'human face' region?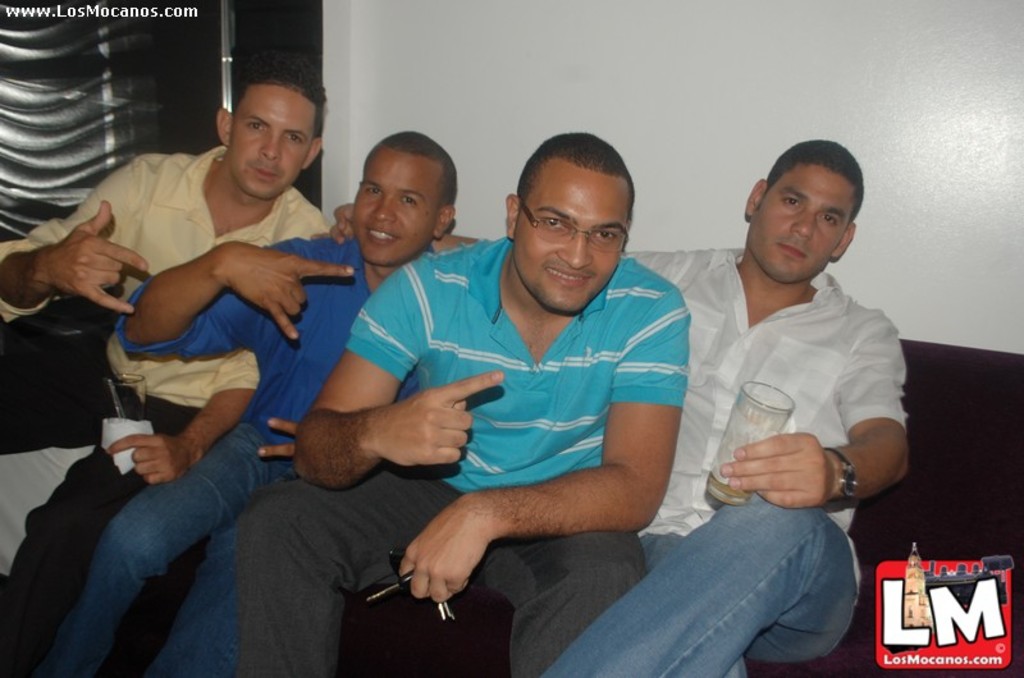
[x1=516, y1=160, x2=628, y2=315]
